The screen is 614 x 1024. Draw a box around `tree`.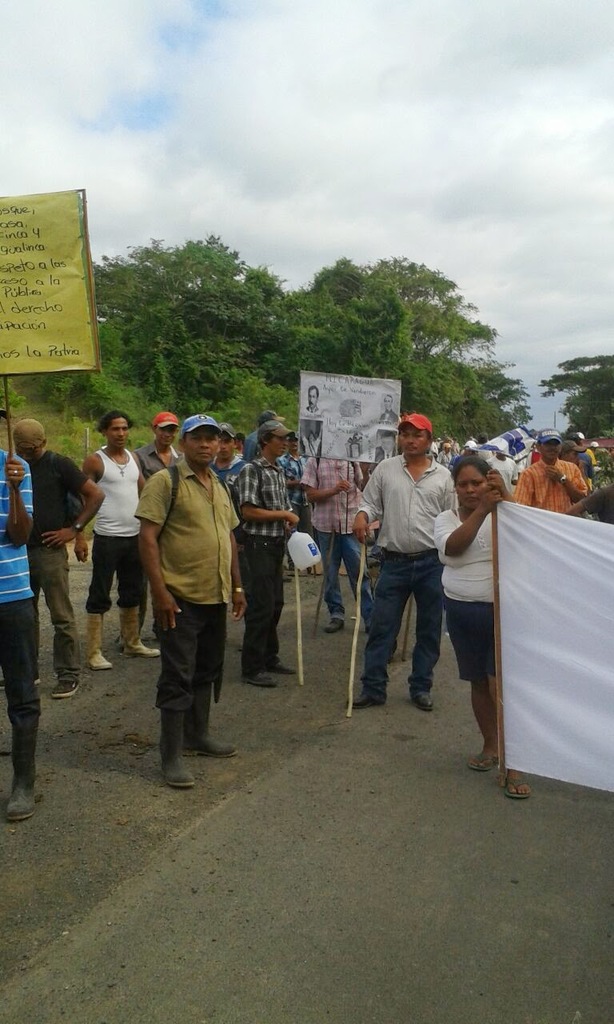
bbox(254, 233, 548, 436).
